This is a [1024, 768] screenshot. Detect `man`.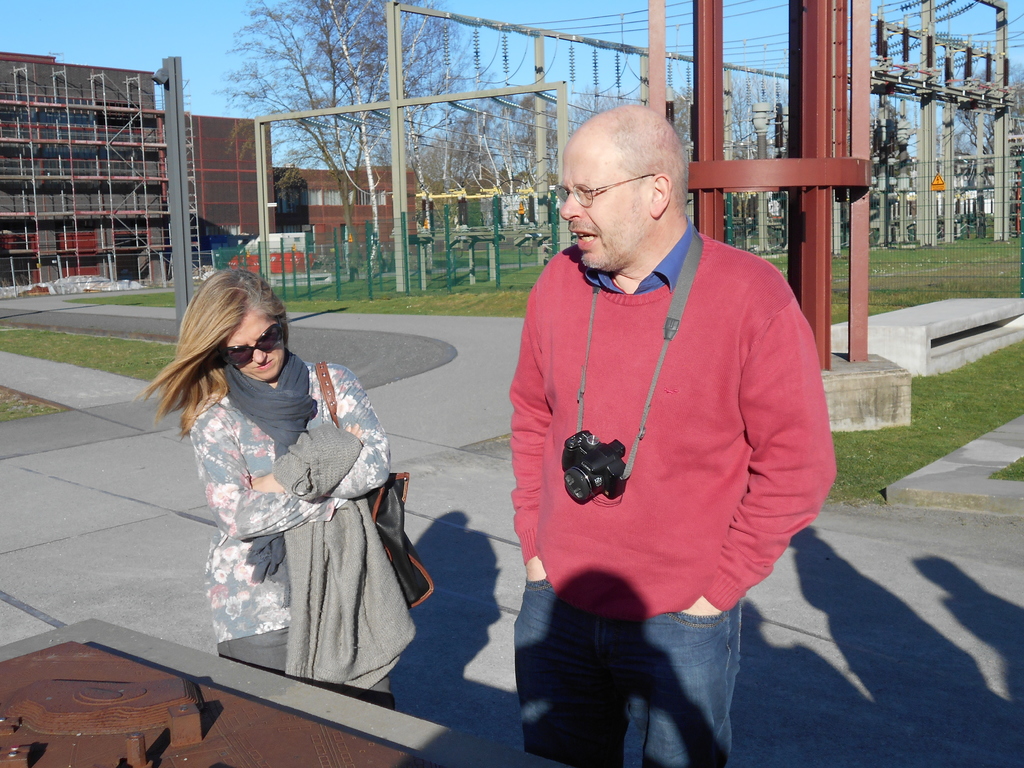
BBox(485, 81, 837, 739).
